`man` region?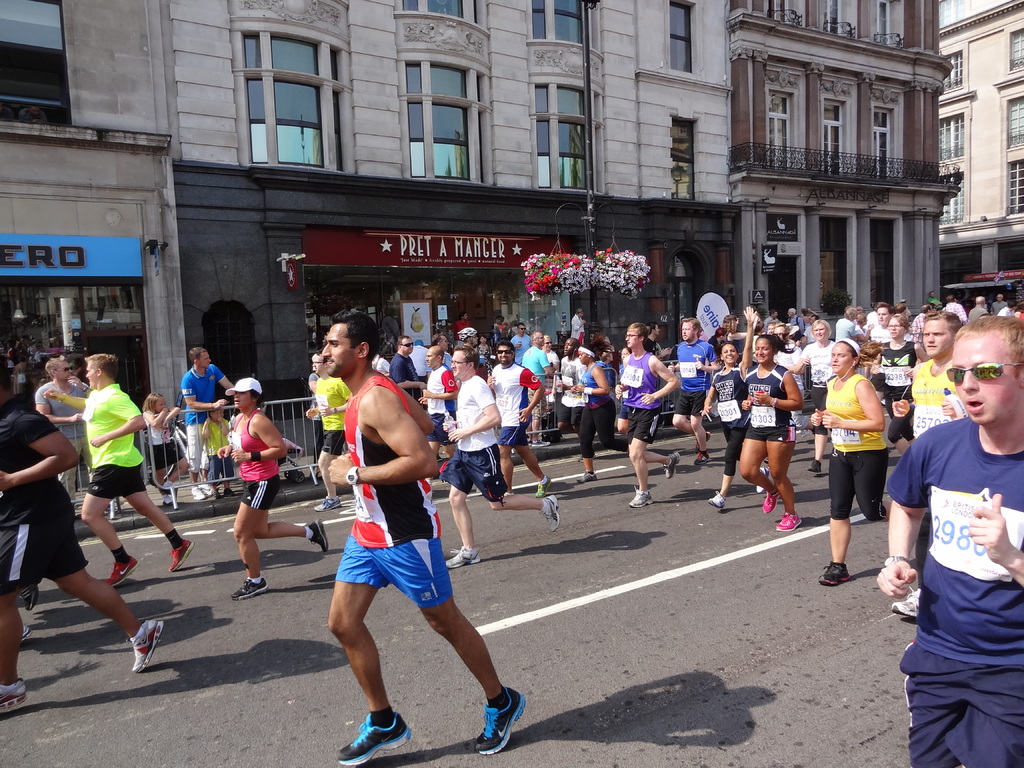
pyautogui.locateOnScreen(764, 321, 779, 333)
